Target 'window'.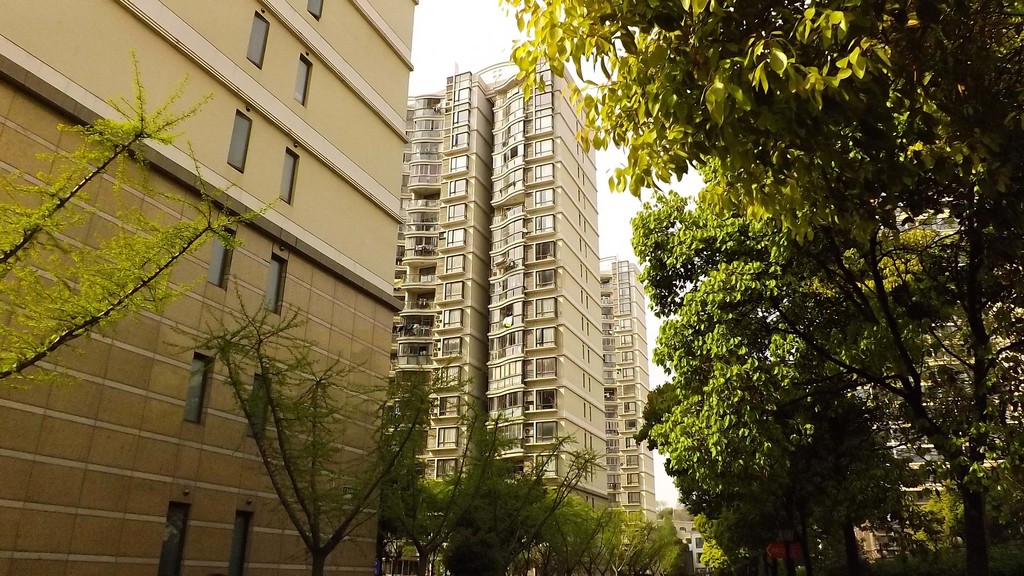
Target region: rect(266, 255, 291, 314).
